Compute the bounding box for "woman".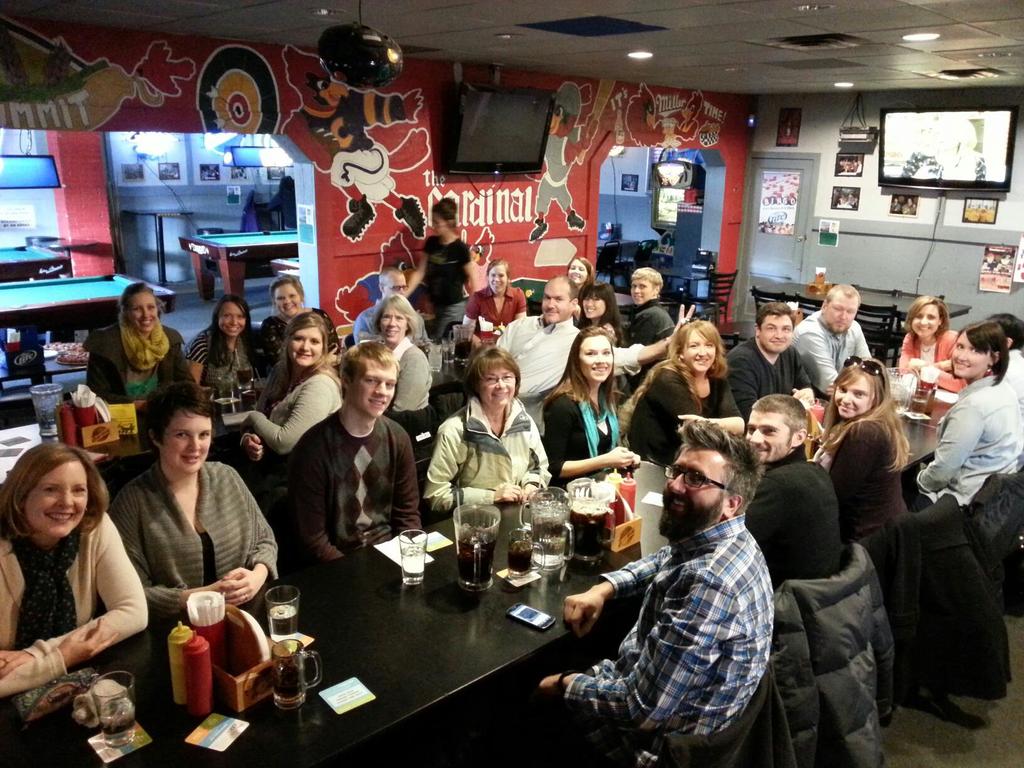
box(83, 278, 201, 420).
